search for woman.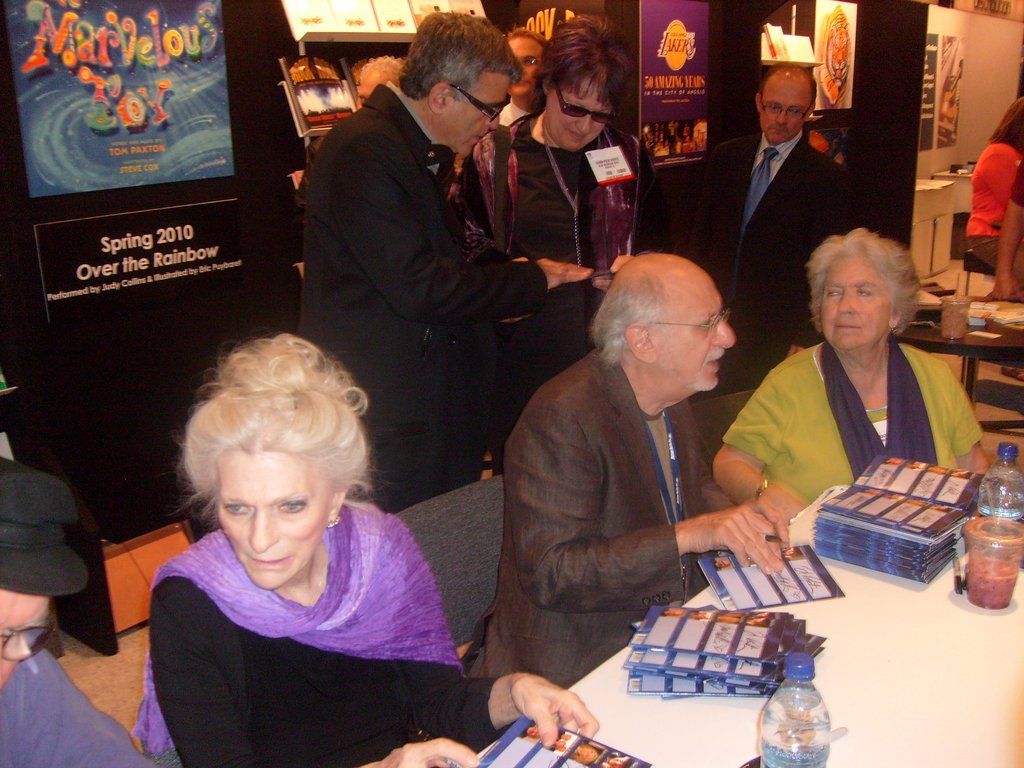
Found at box=[474, 13, 668, 483].
